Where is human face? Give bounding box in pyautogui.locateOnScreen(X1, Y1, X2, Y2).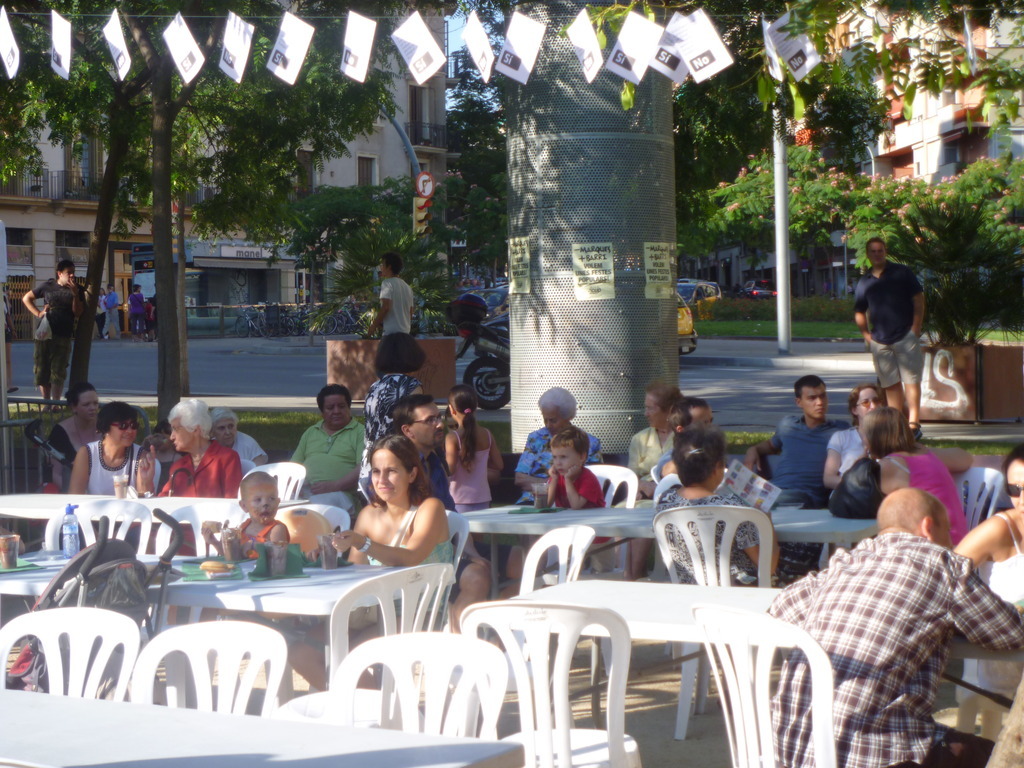
pyautogui.locateOnScreen(801, 389, 827, 421).
